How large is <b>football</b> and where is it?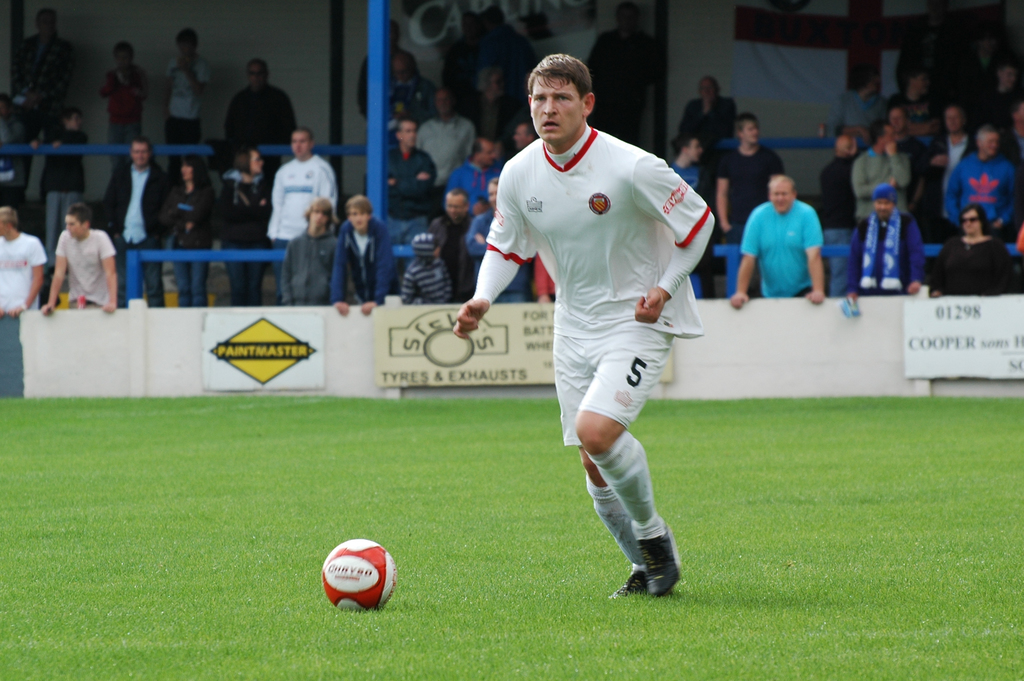
Bounding box: left=318, top=538, right=401, bottom=618.
